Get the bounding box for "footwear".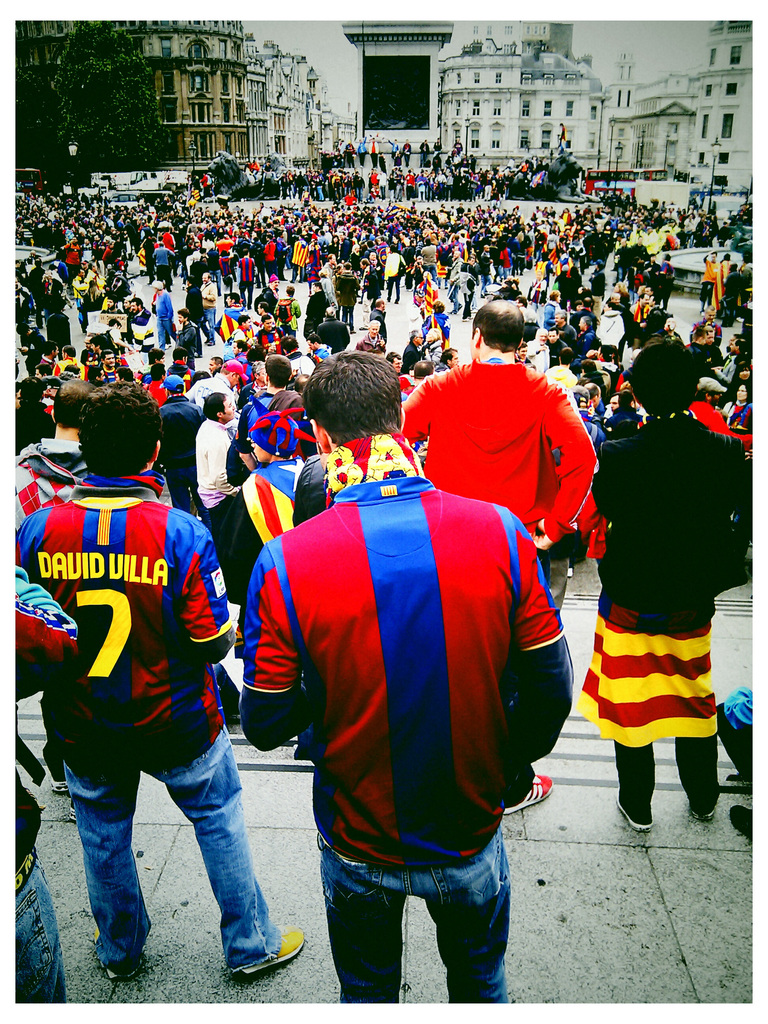
{"x1": 502, "y1": 770, "x2": 548, "y2": 812}.
